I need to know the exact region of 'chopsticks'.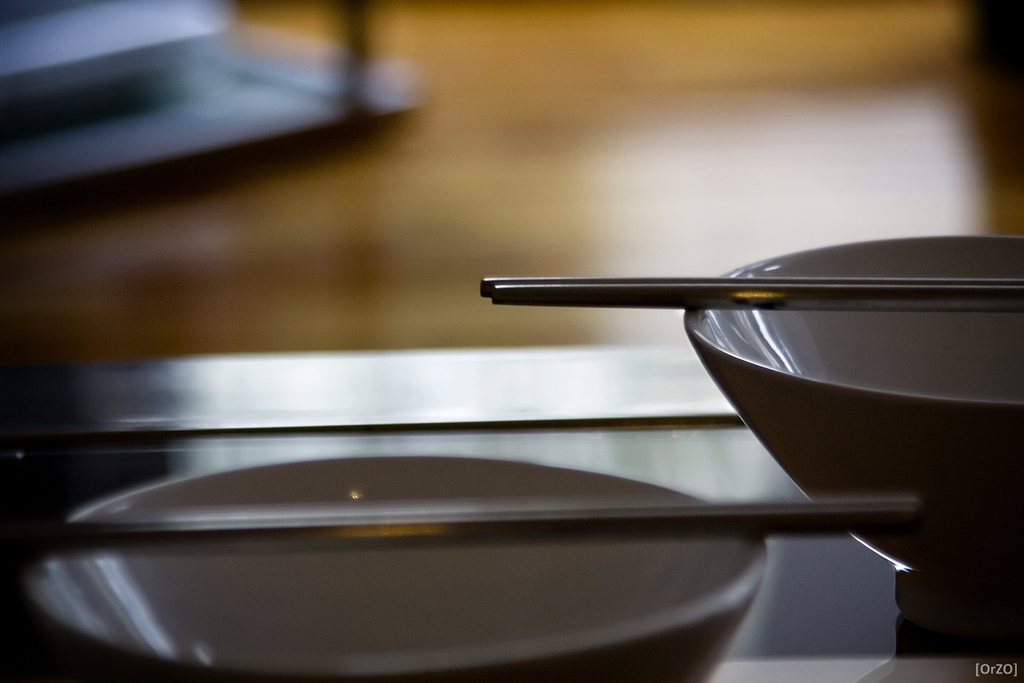
Region: rect(482, 275, 1023, 308).
